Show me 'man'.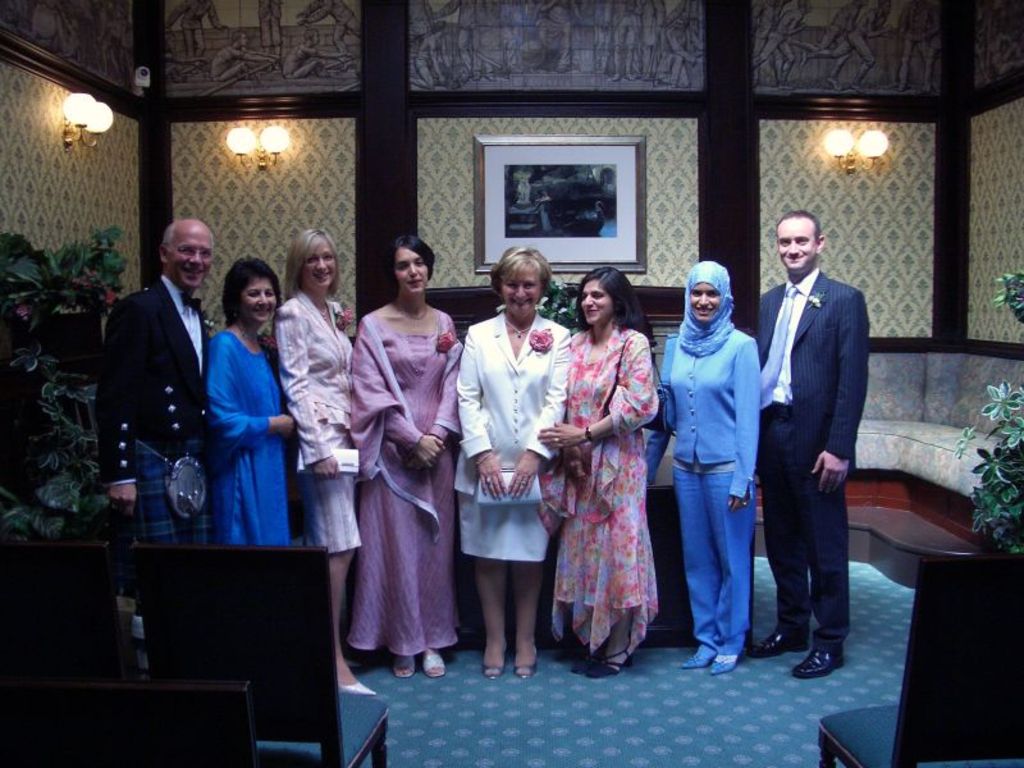
'man' is here: detection(92, 218, 215, 543).
